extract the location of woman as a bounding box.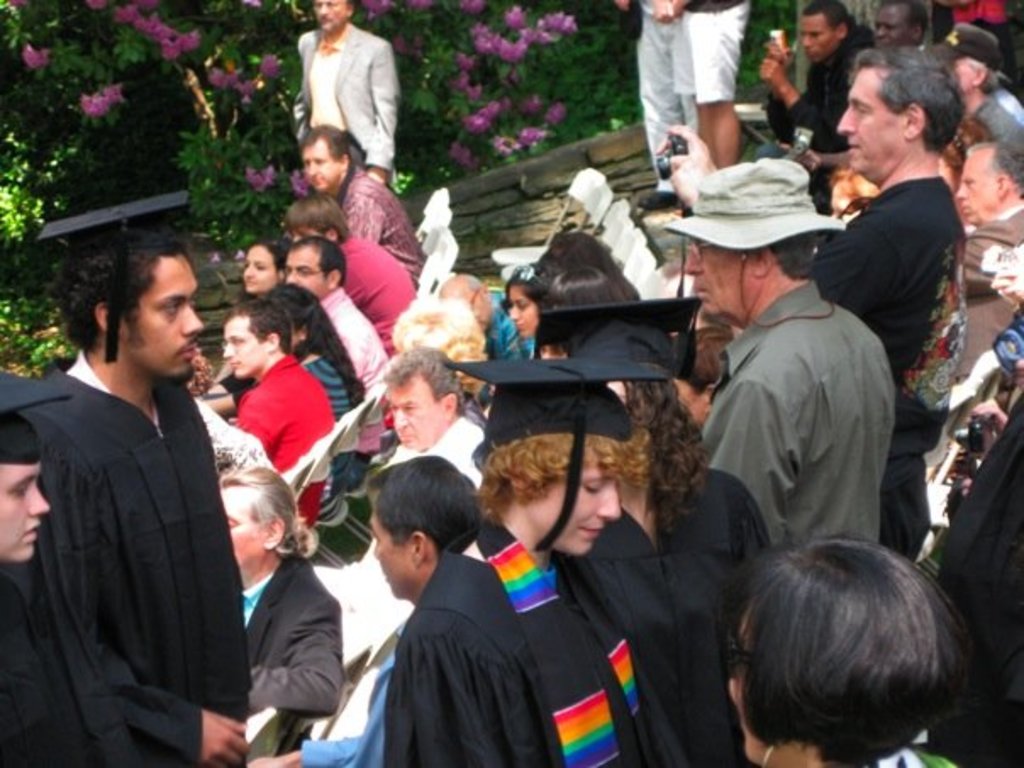
[526, 292, 776, 766].
